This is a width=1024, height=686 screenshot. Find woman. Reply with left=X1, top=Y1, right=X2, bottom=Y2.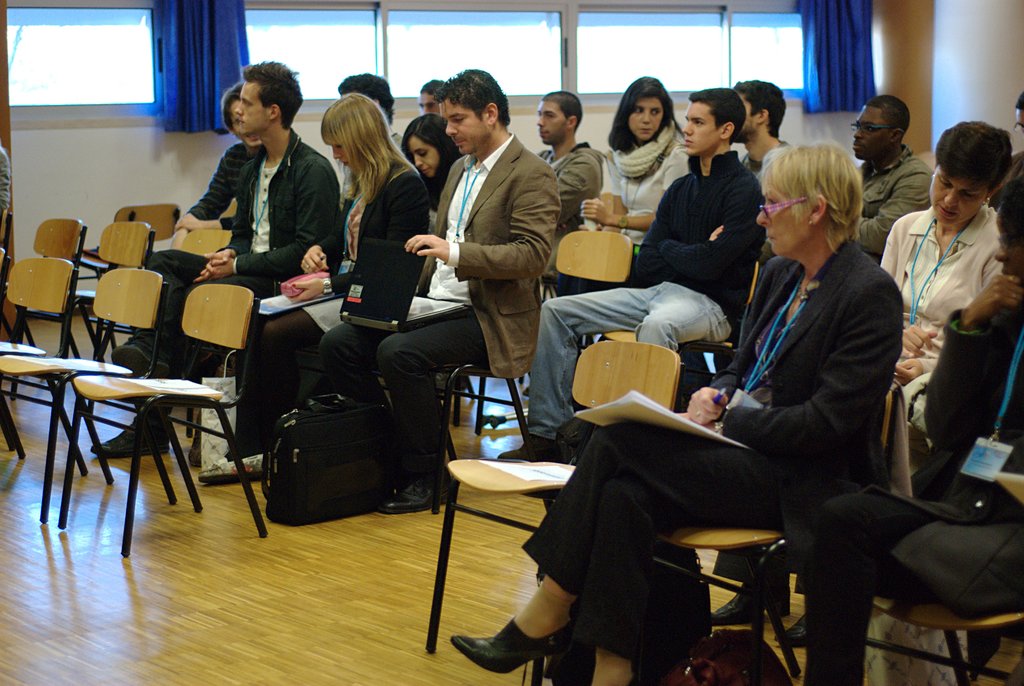
left=449, top=138, right=908, bottom=685.
